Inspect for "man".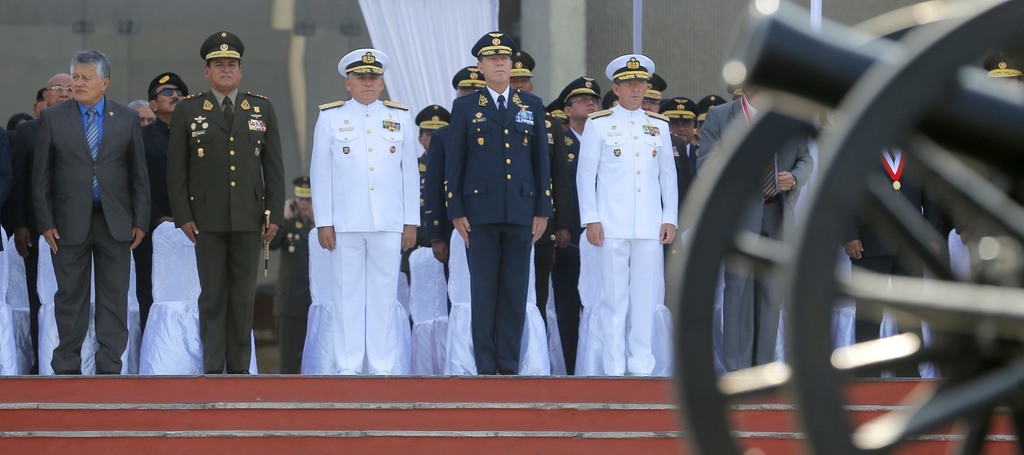
Inspection: 552,79,602,351.
